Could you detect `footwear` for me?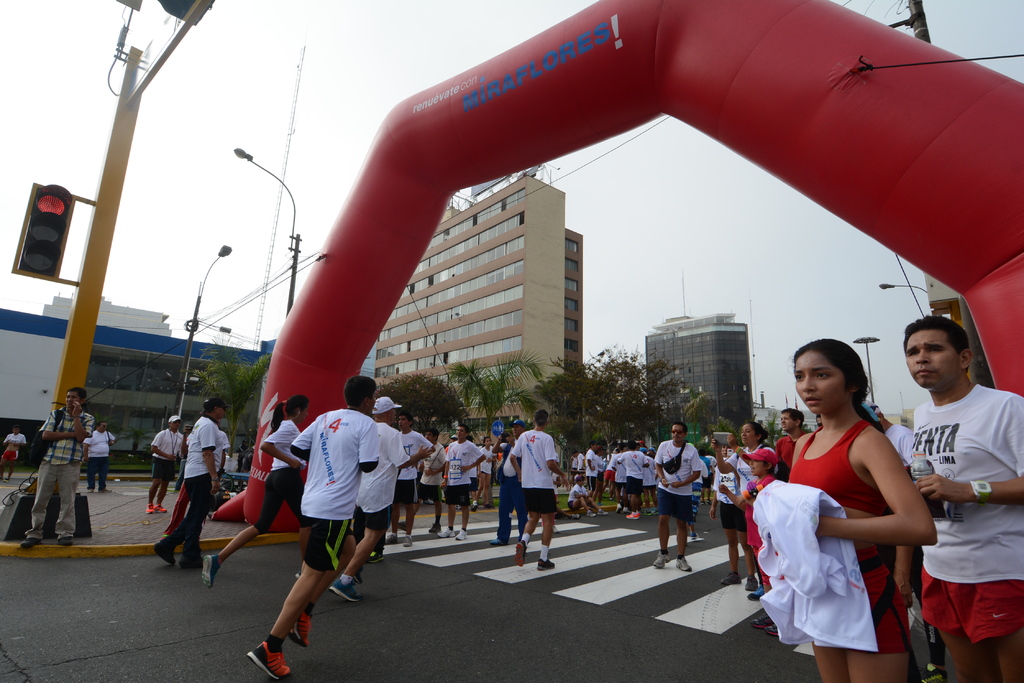
Detection result: 199, 551, 218, 596.
